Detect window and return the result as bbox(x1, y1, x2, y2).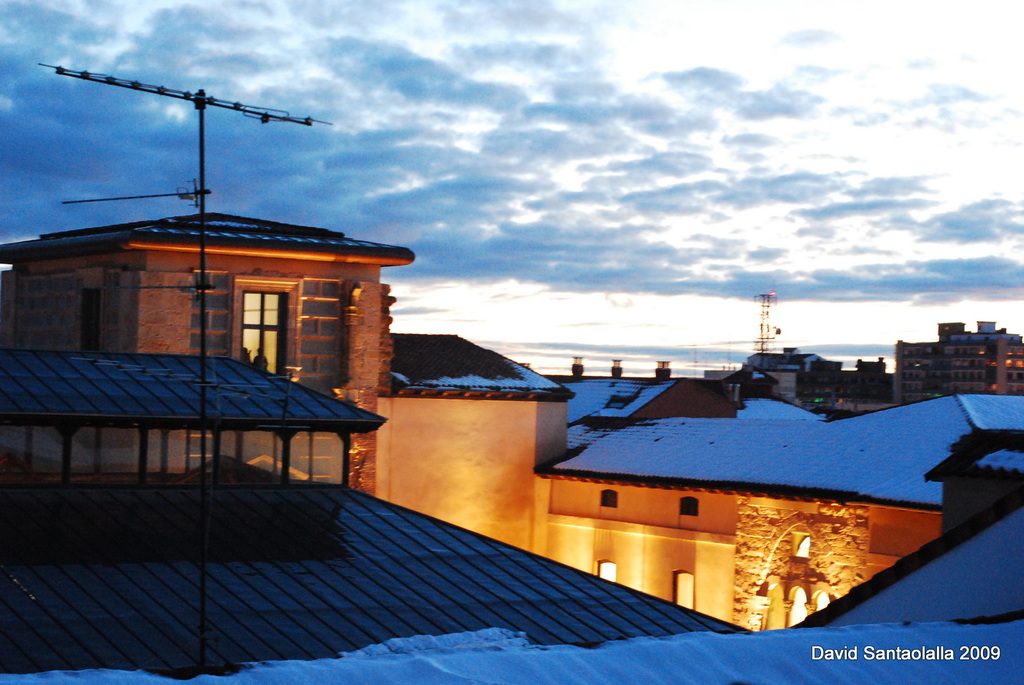
bbox(592, 560, 616, 583).
